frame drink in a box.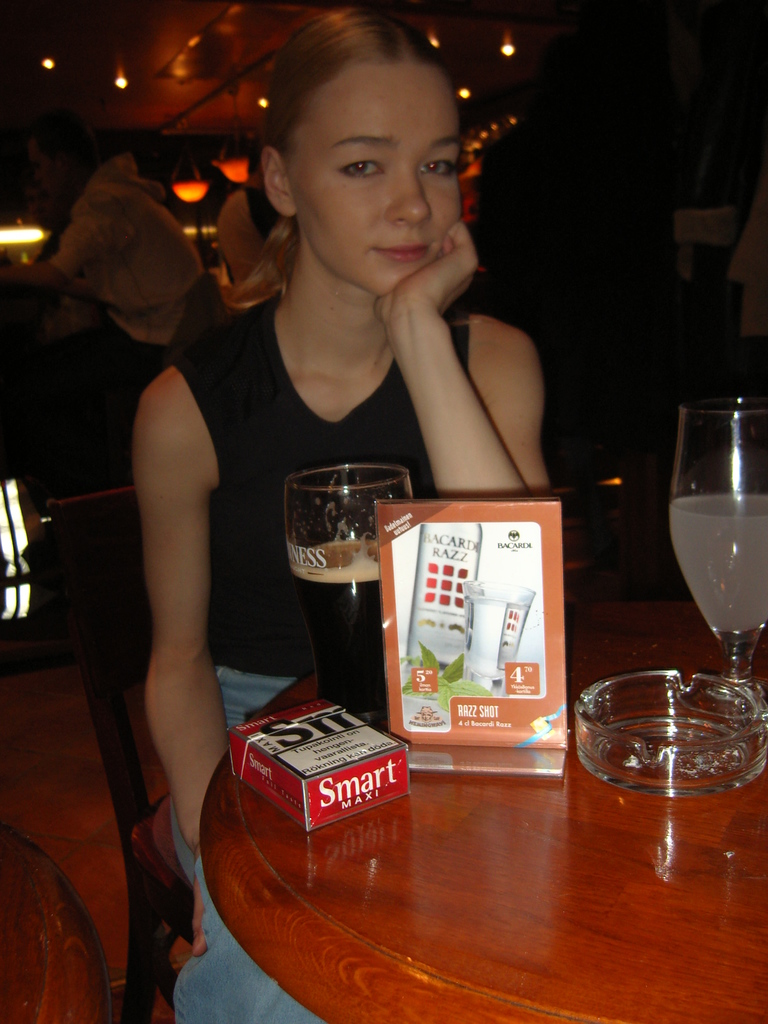
667 397 767 719.
